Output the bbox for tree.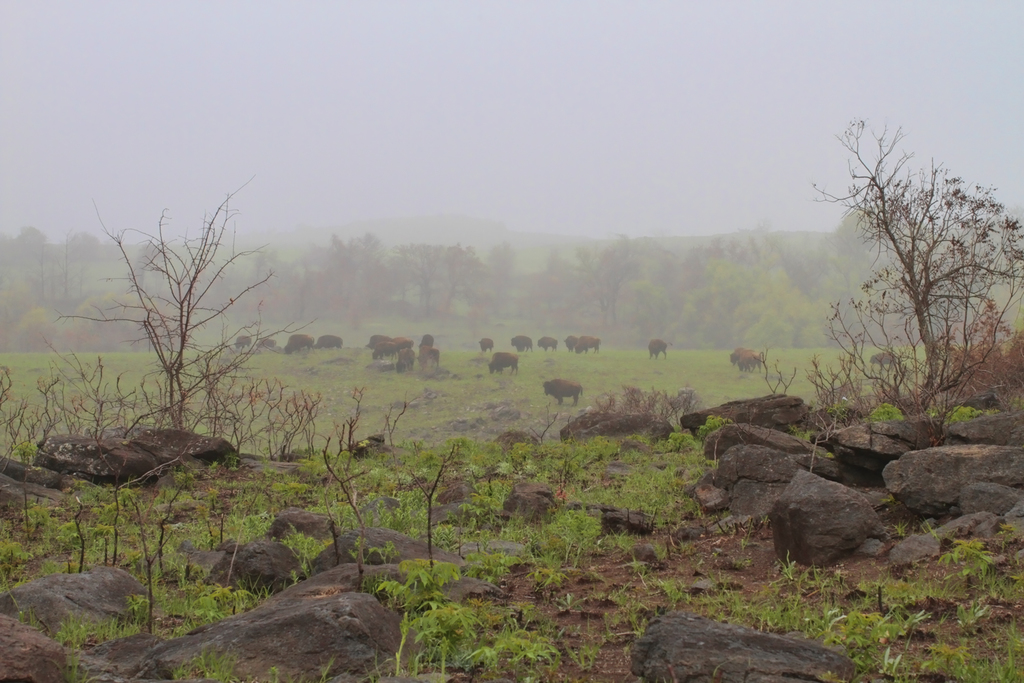
region(780, 88, 1002, 463).
